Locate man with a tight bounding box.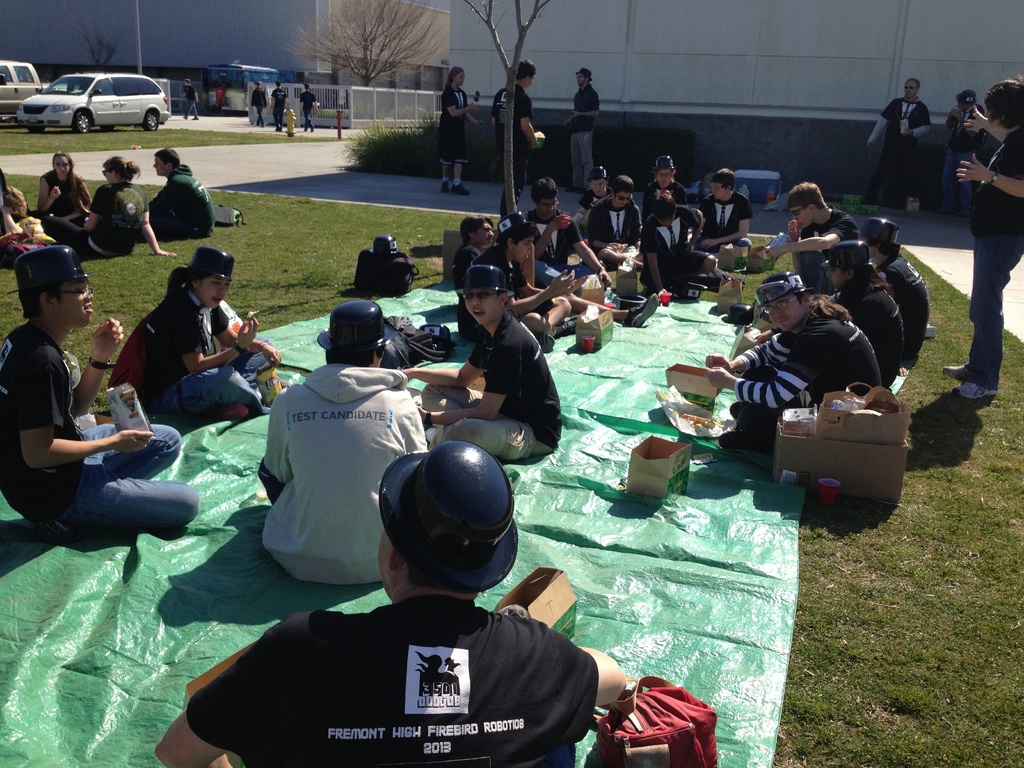
BBox(866, 77, 932, 218).
